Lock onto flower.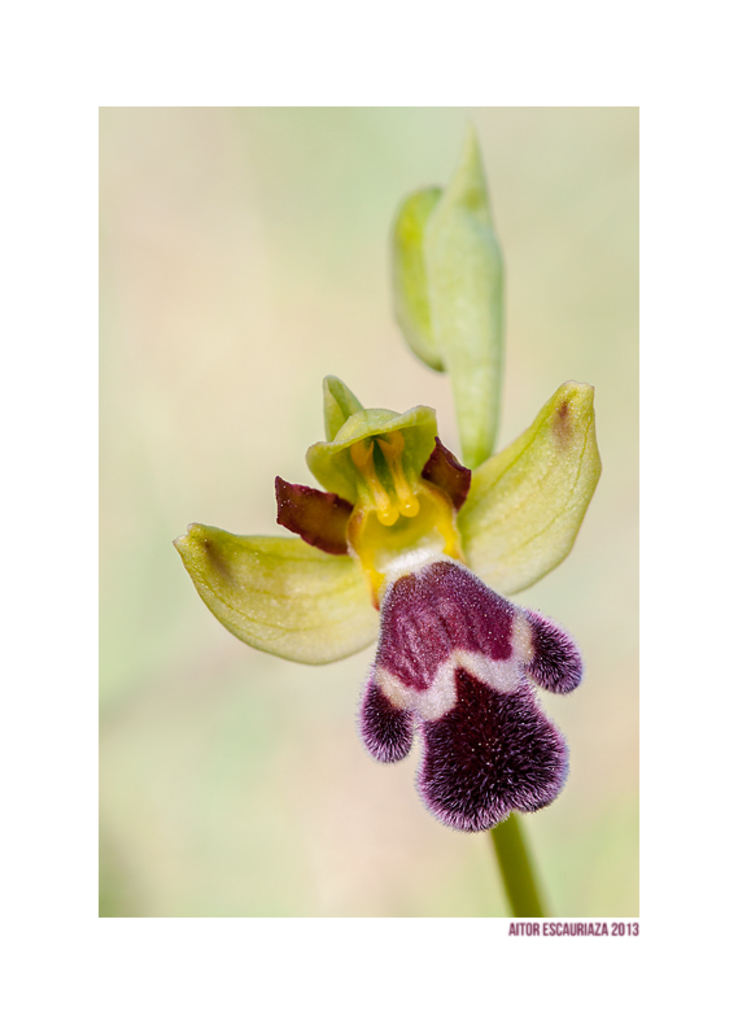
Locked: select_region(175, 371, 580, 829).
